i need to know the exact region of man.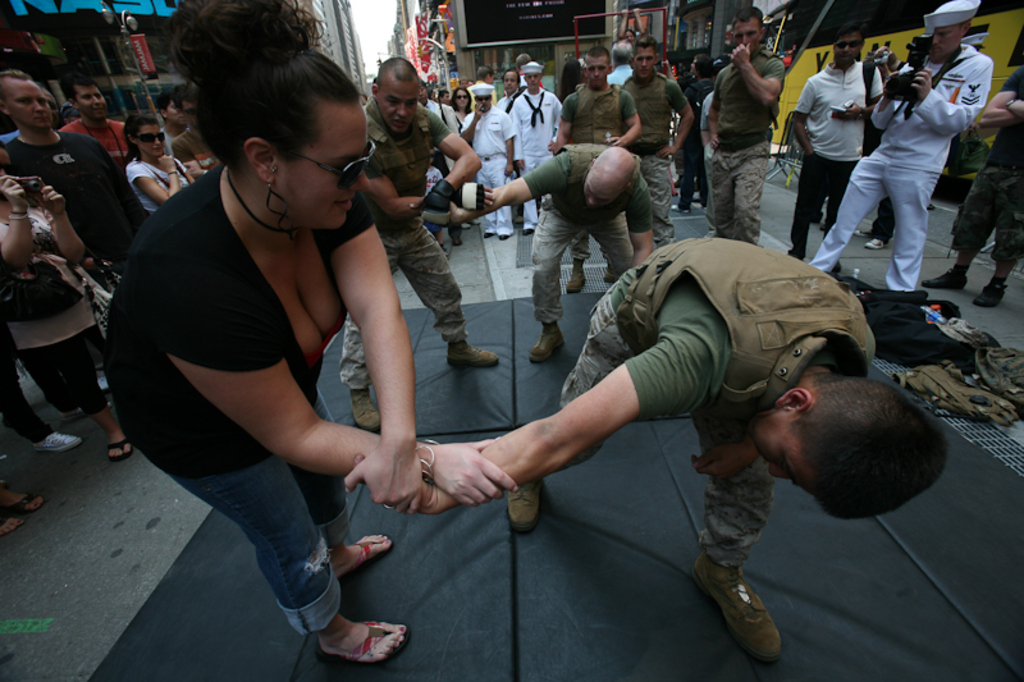
Region: box=[781, 20, 891, 265].
